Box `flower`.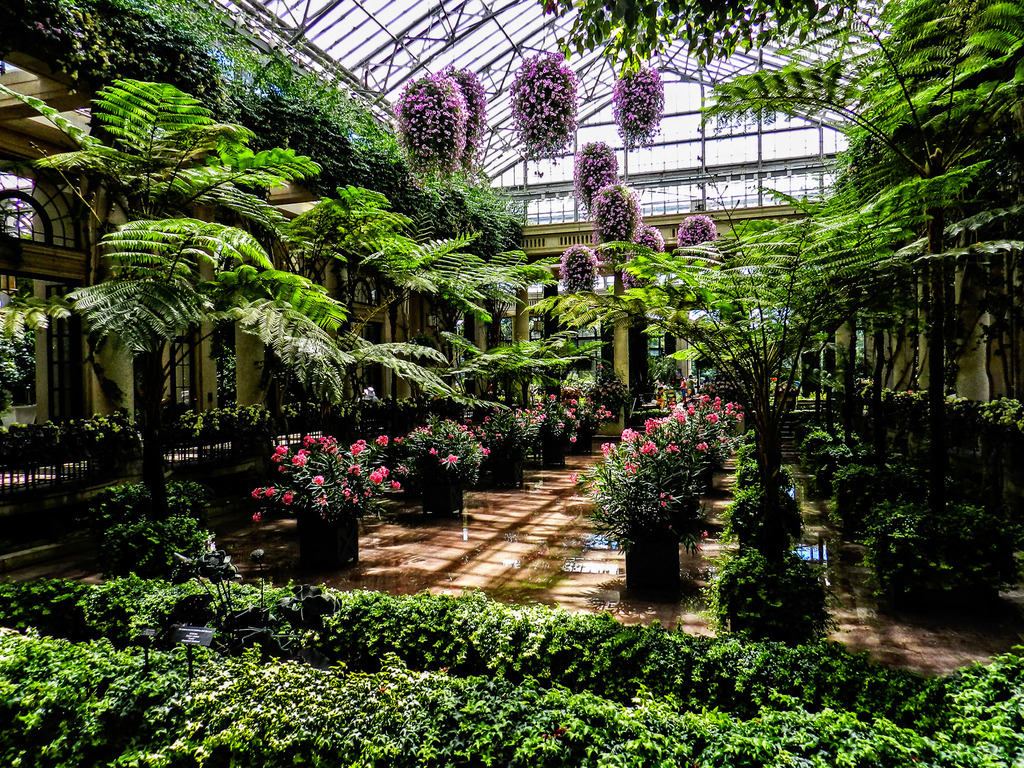
[left=594, top=365, right=600, bottom=369].
